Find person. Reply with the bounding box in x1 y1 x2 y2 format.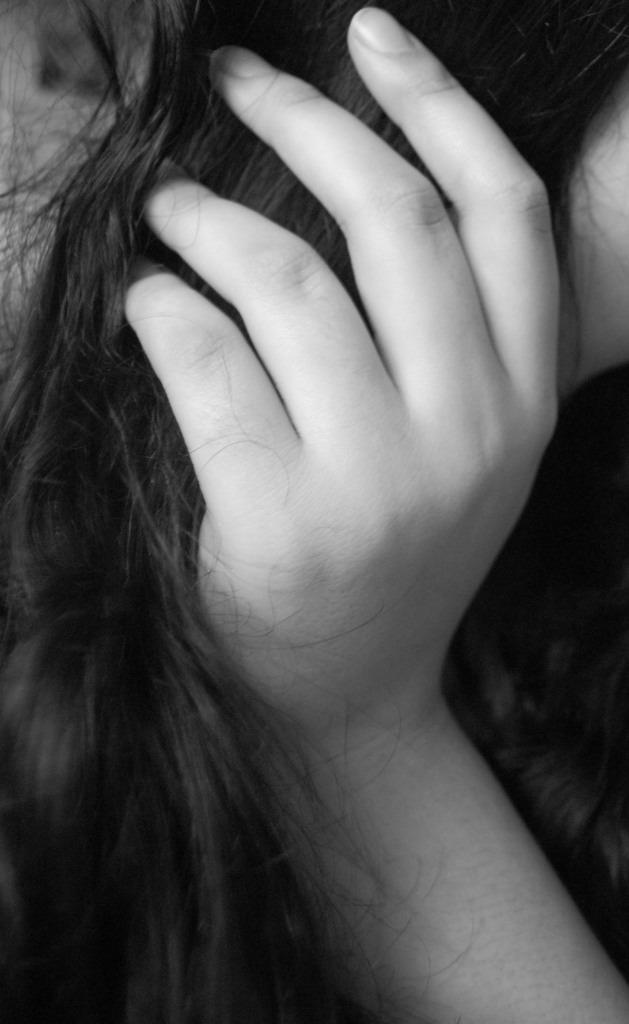
15 29 616 1009.
